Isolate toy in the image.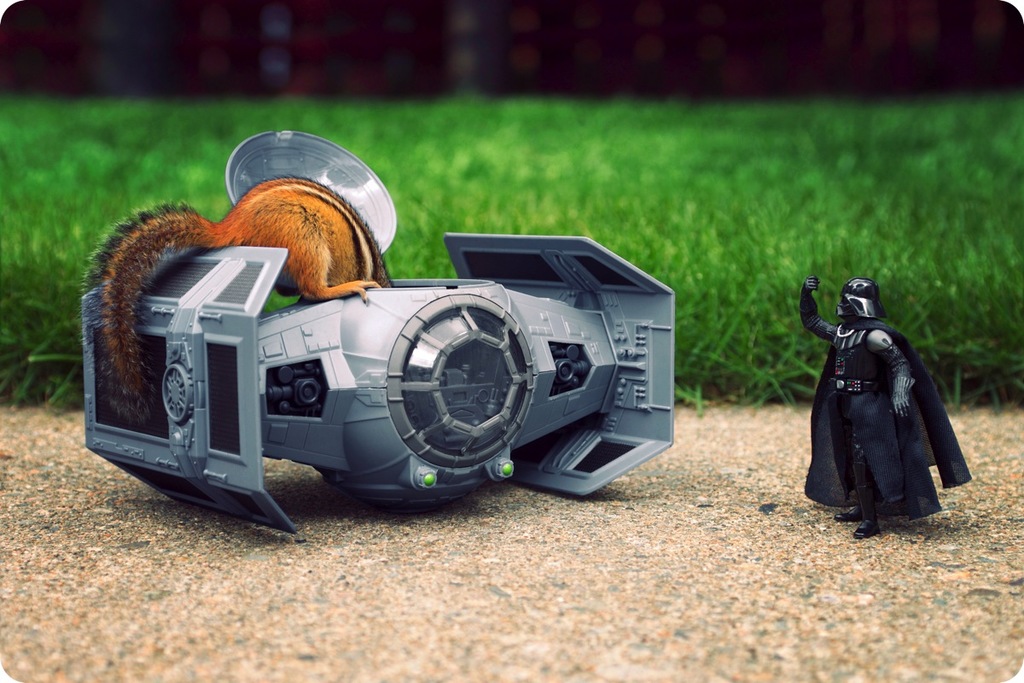
Isolated region: <bbox>777, 264, 967, 548</bbox>.
